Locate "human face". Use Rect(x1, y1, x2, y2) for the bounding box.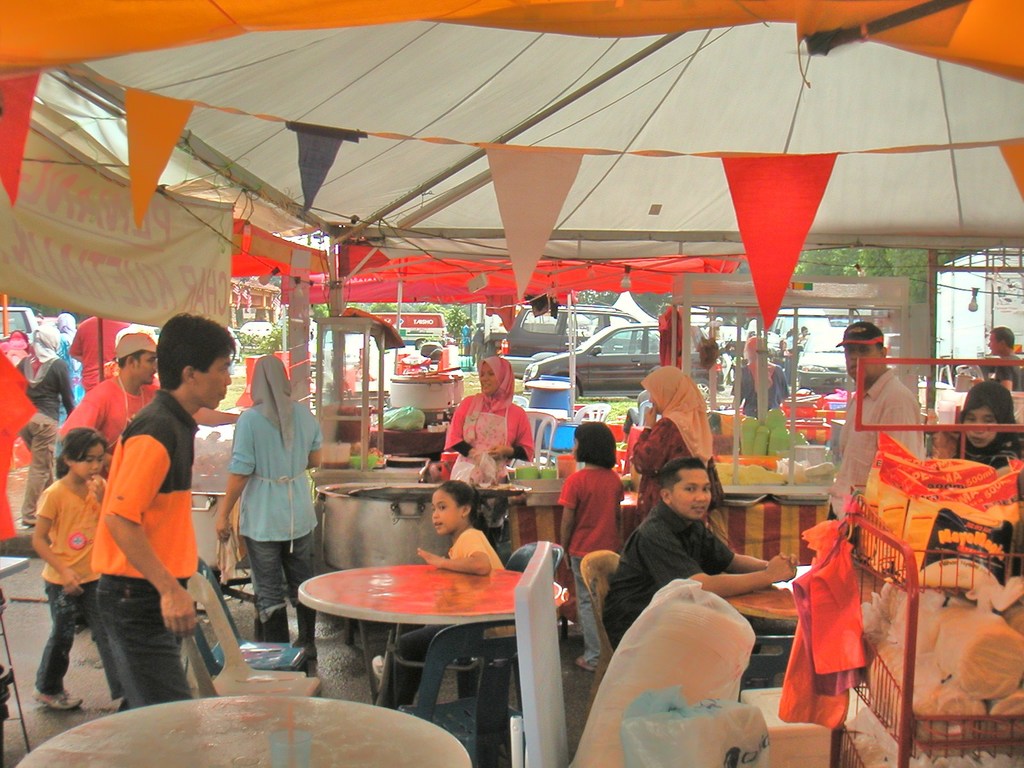
Rect(843, 341, 880, 387).
